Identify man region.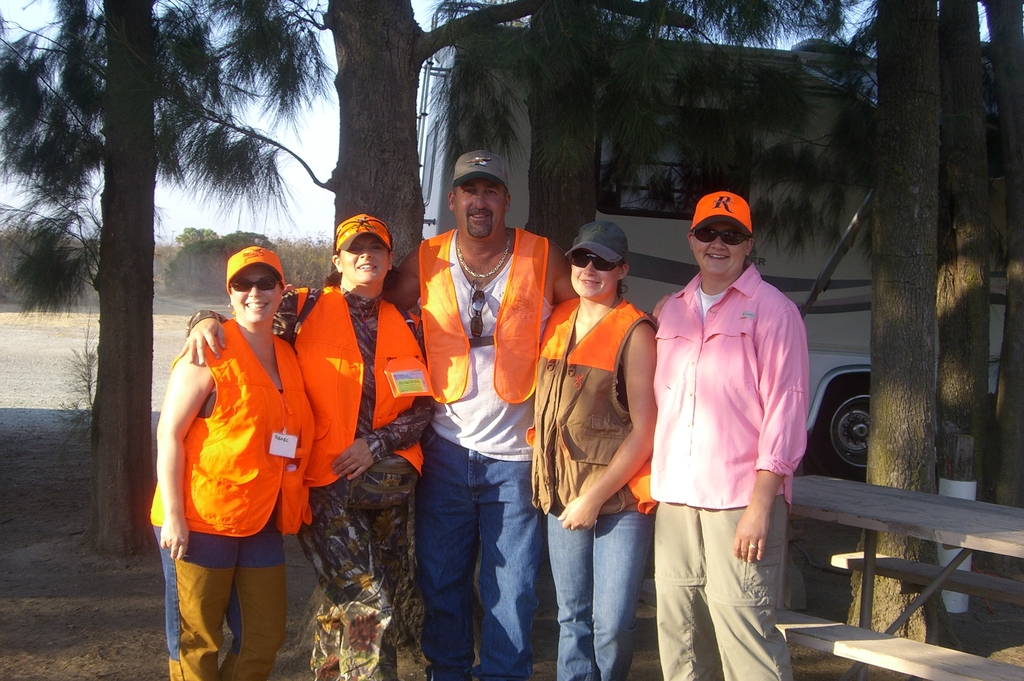
Region: select_region(634, 177, 820, 655).
